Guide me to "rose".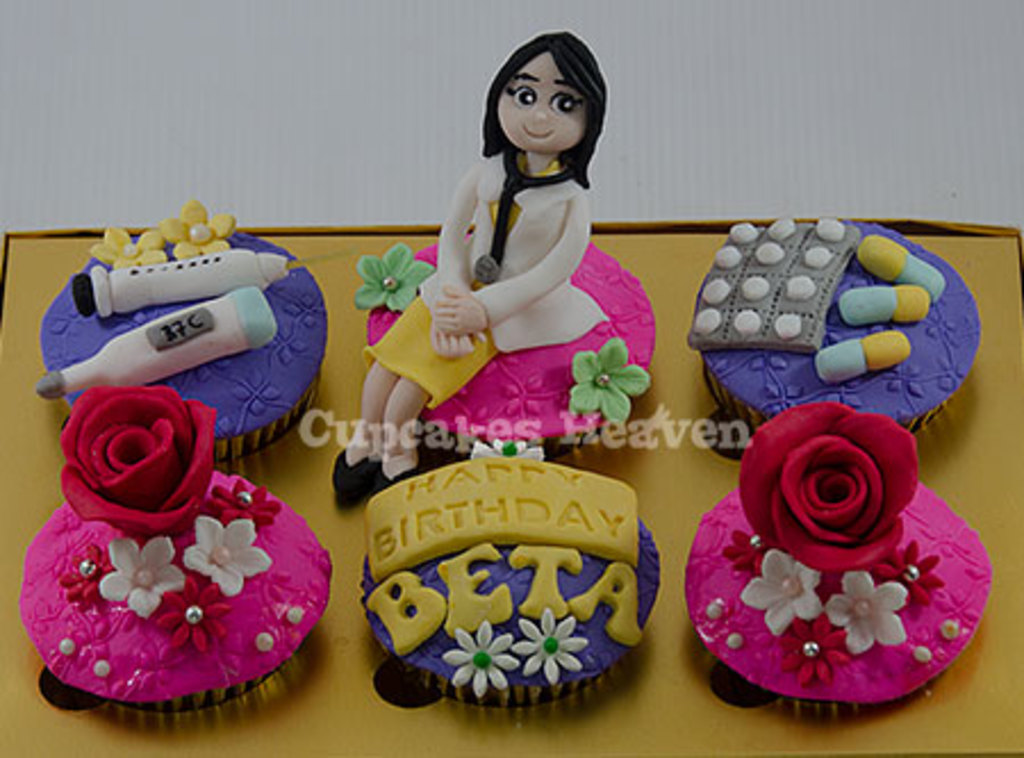
Guidance: select_region(55, 380, 218, 537).
